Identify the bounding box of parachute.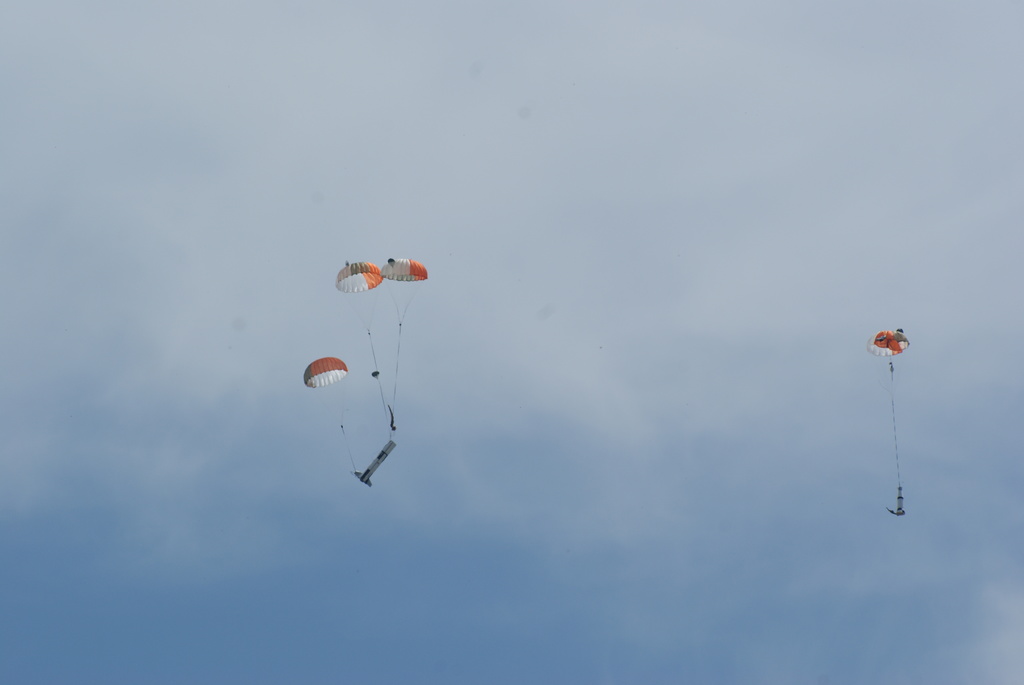
{"x1": 374, "y1": 257, "x2": 438, "y2": 319}.
